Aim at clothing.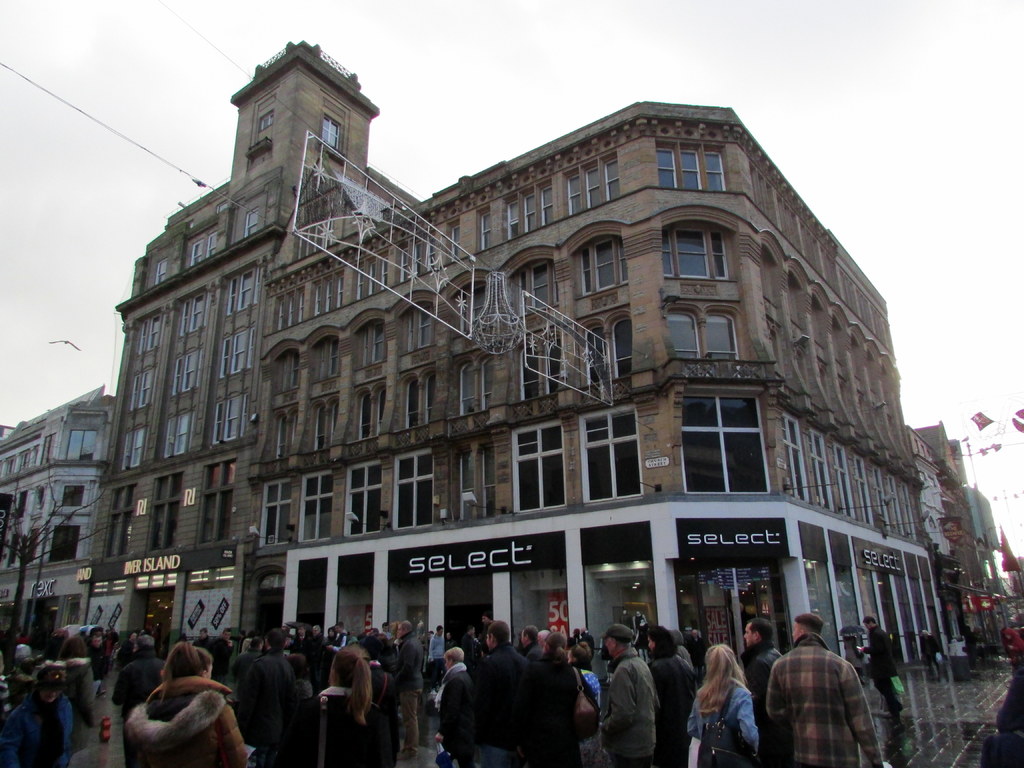
Aimed at bbox=[404, 695, 426, 748].
